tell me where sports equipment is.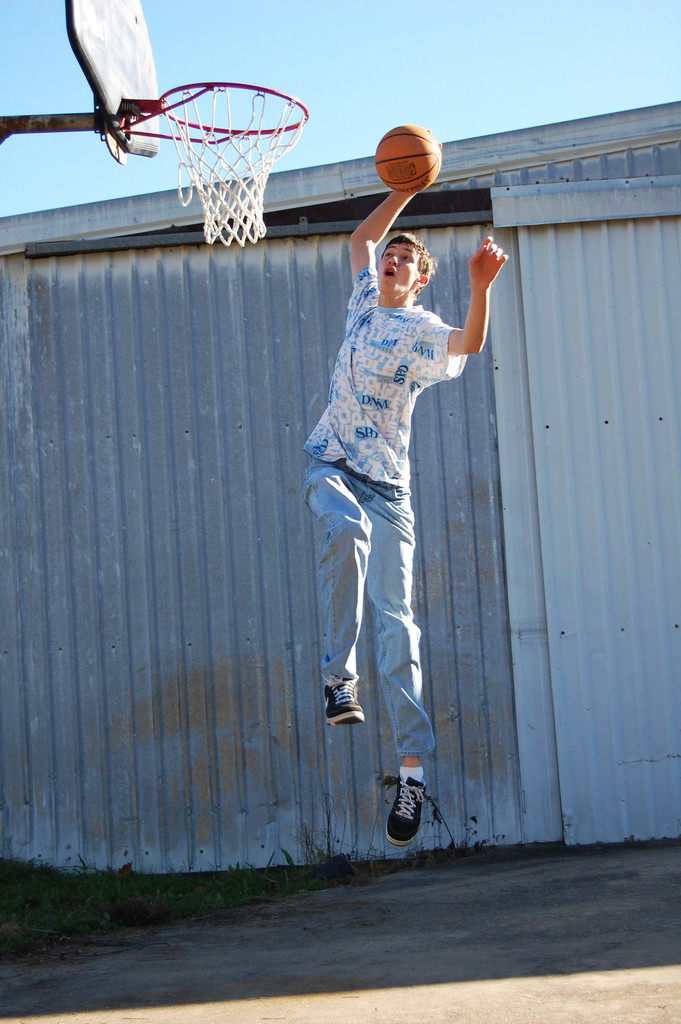
sports equipment is at bbox(121, 83, 308, 243).
